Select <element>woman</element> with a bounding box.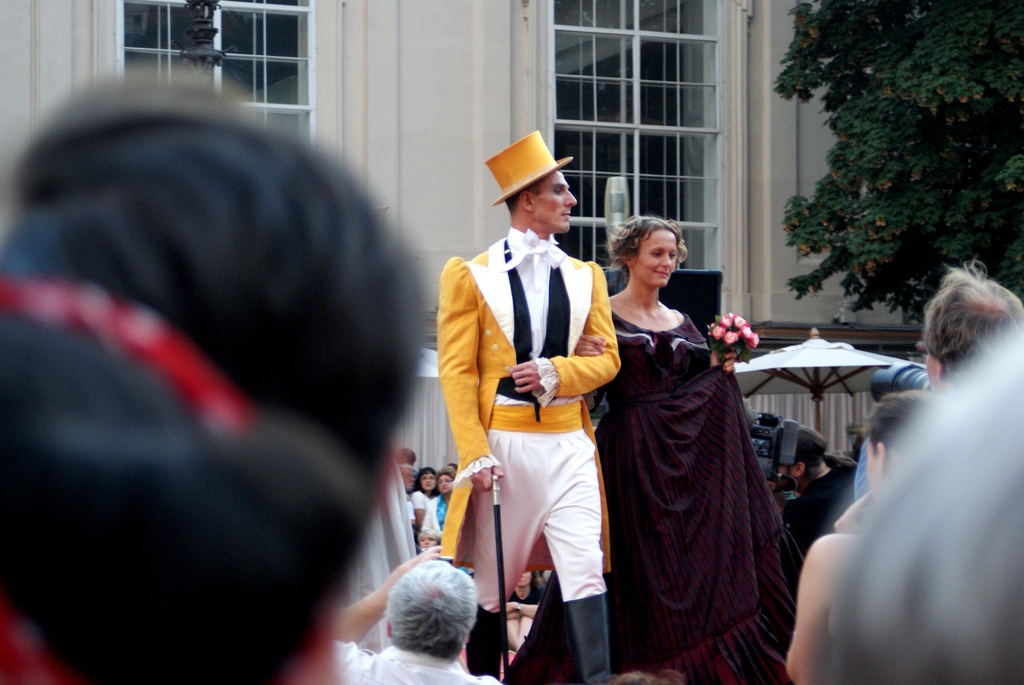
(left=835, top=385, right=945, bottom=535).
